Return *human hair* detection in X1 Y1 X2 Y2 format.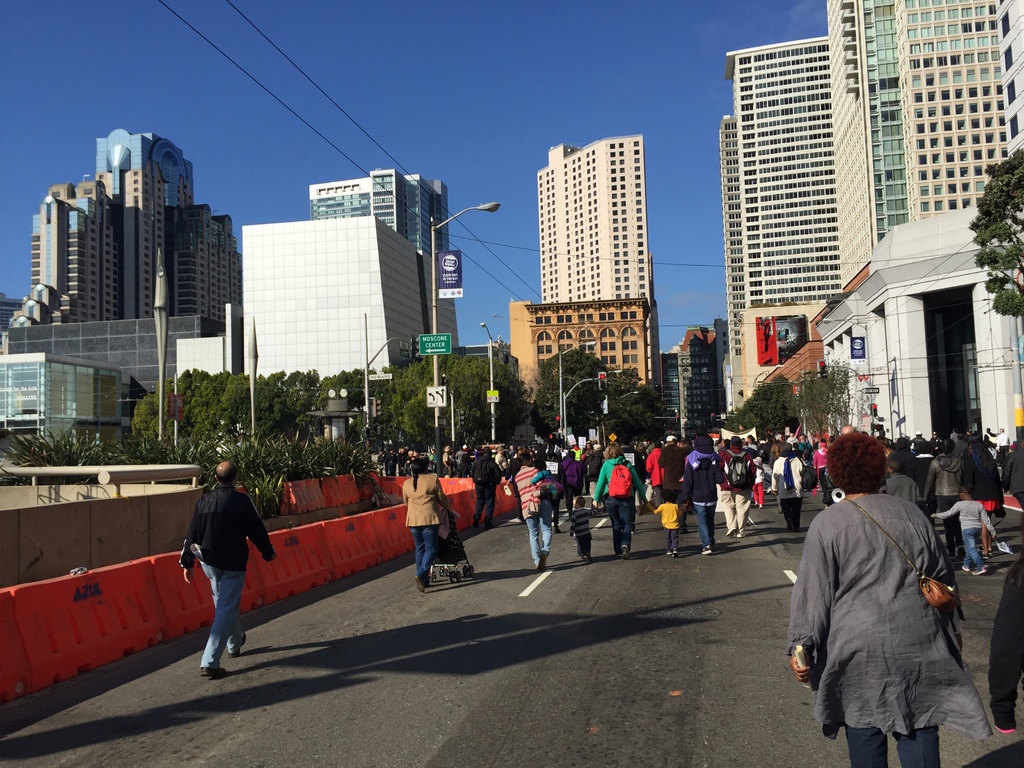
957 486 972 497.
